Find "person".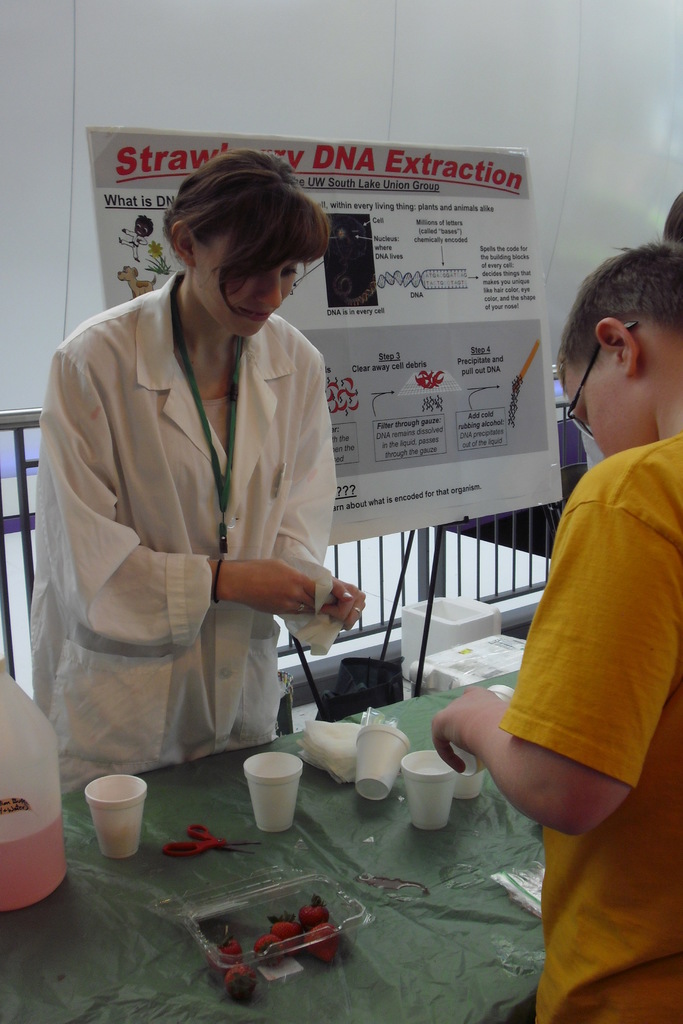
left=434, top=245, right=682, bottom=1023.
